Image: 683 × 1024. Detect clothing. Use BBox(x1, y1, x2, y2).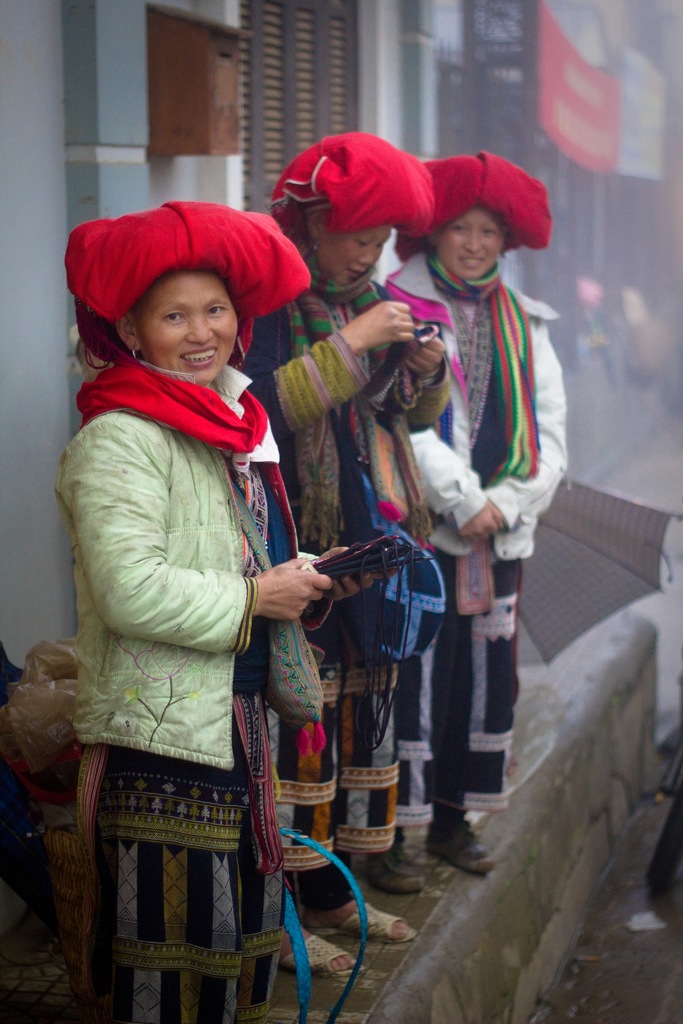
BBox(213, 252, 440, 874).
